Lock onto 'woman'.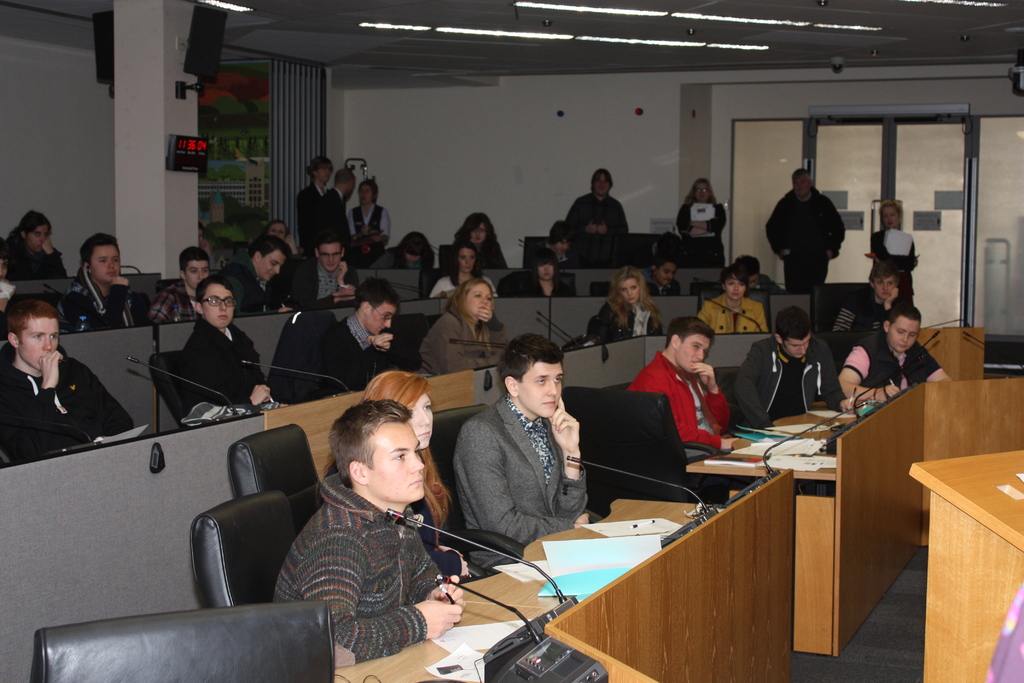
Locked: (left=326, top=367, right=495, bottom=575).
